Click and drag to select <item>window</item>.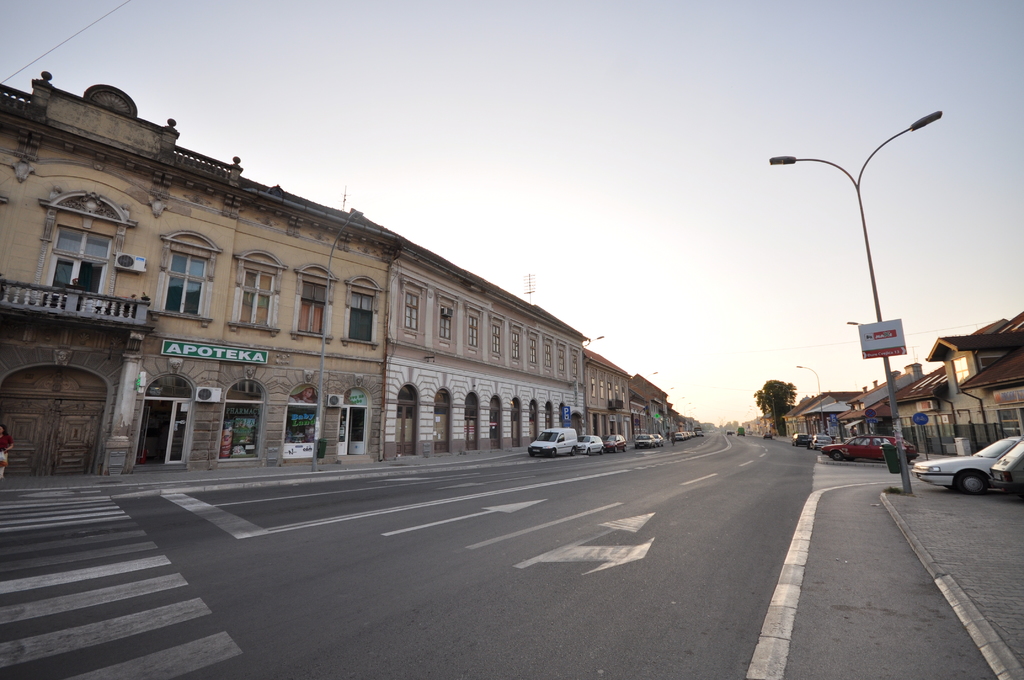
Selection: [x1=545, y1=345, x2=552, y2=367].
